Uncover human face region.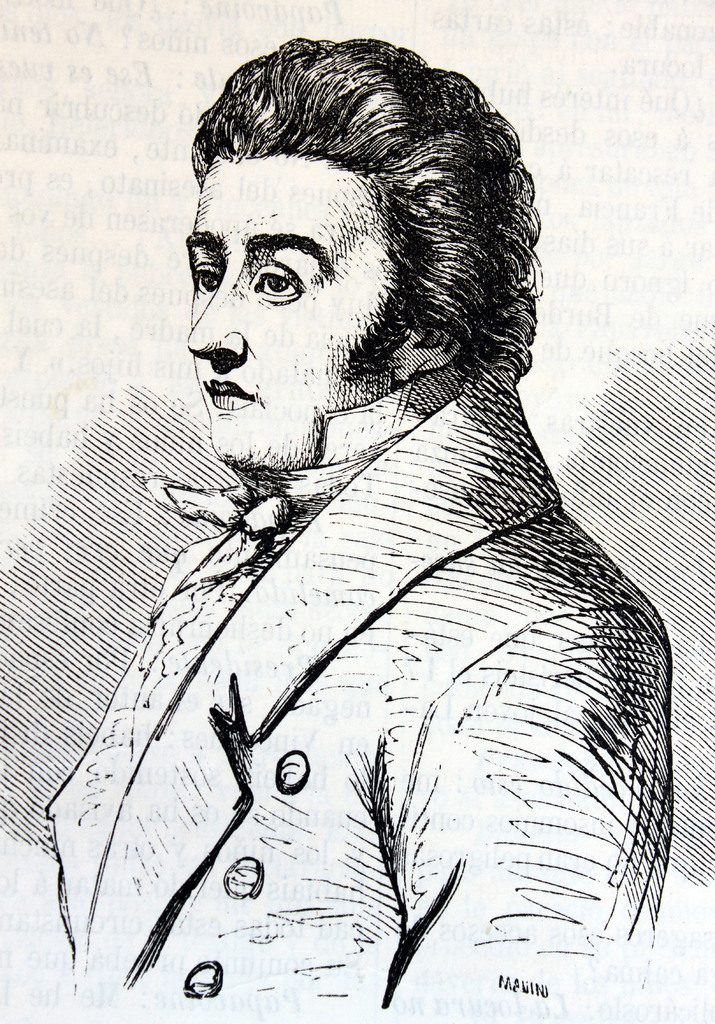
Uncovered: x1=187 y1=155 x2=399 y2=468.
